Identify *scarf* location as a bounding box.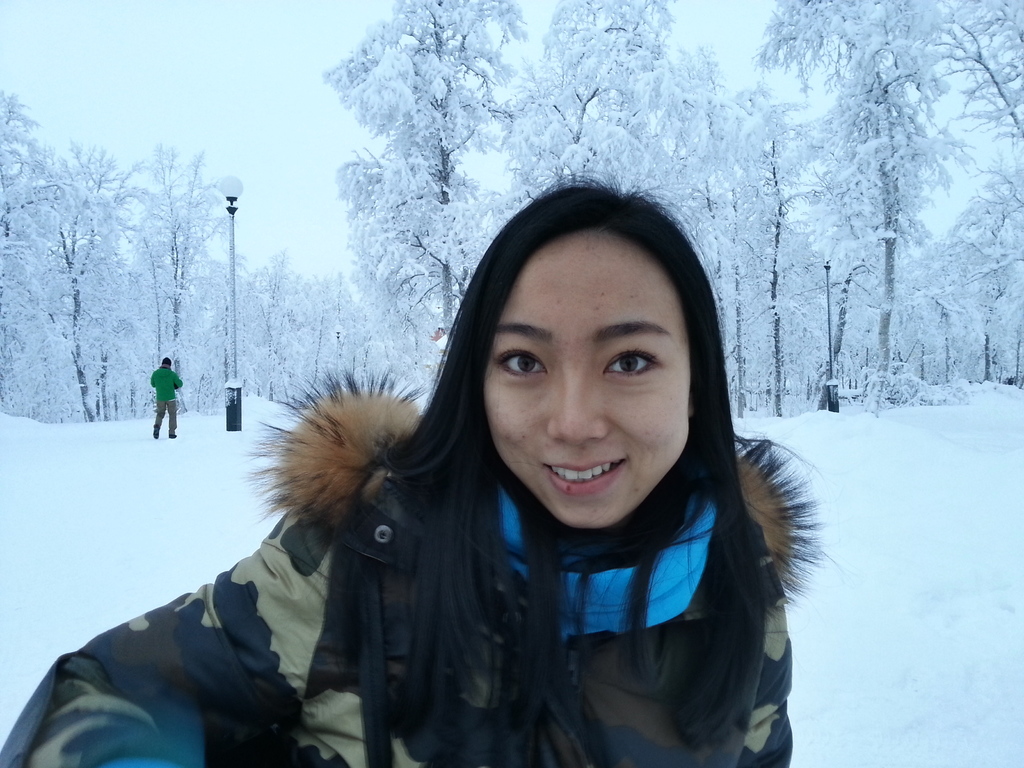
bbox=(504, 486, 719, 642).
